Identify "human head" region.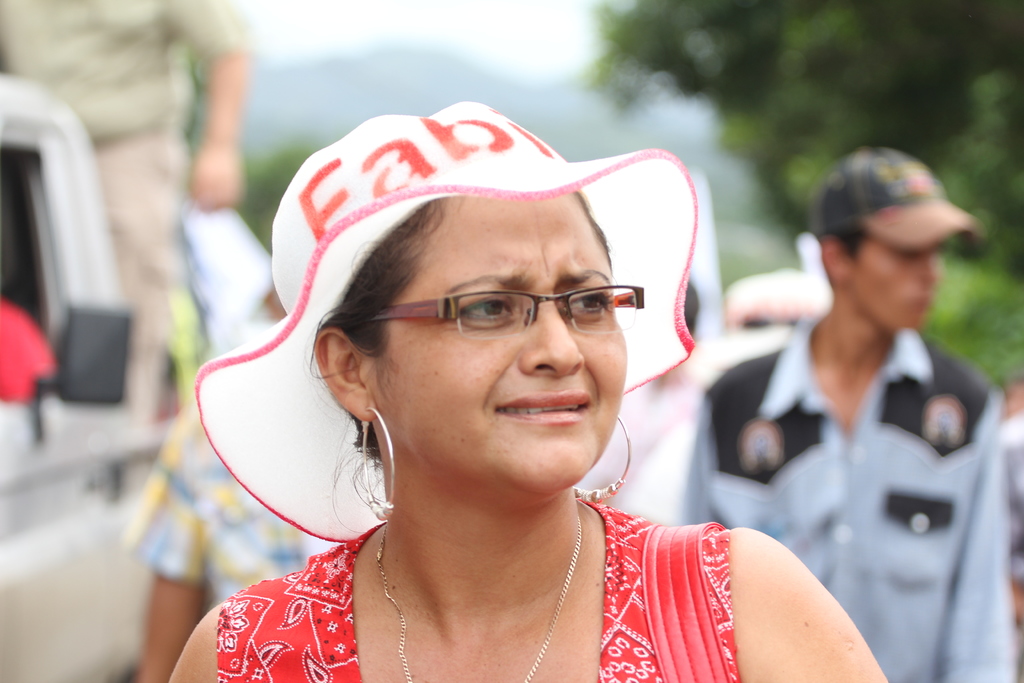
Region: {"left": 266, "top": 93, "right": 679, "bottom": 509}.
